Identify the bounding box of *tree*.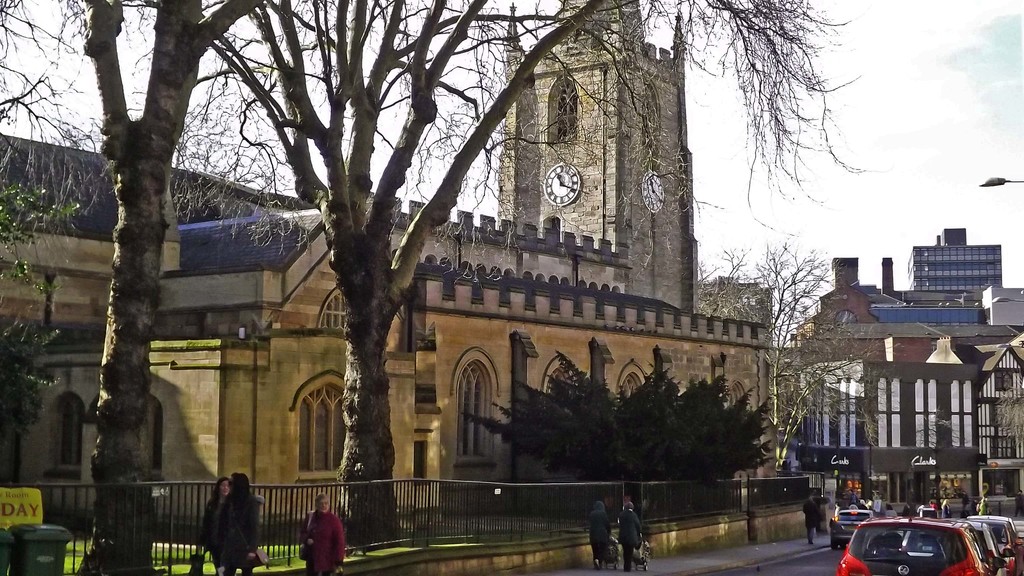
locate(58, 6, 780, 567).
